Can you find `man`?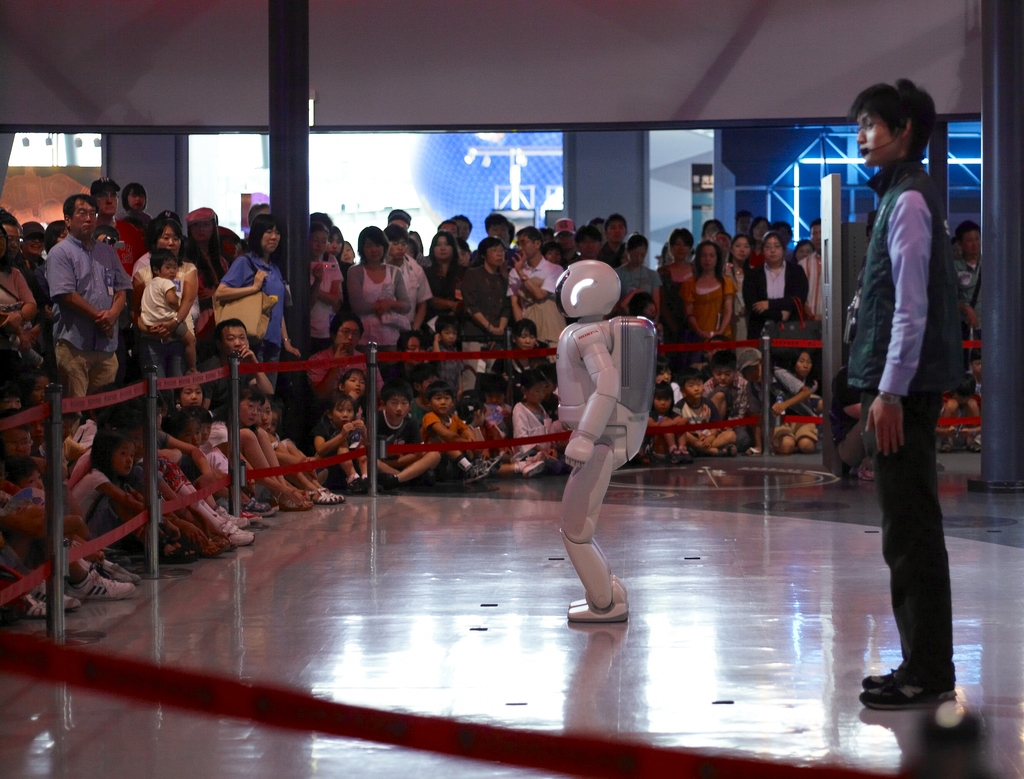
Yes, bounding box: [48, 194, 131, 422].
